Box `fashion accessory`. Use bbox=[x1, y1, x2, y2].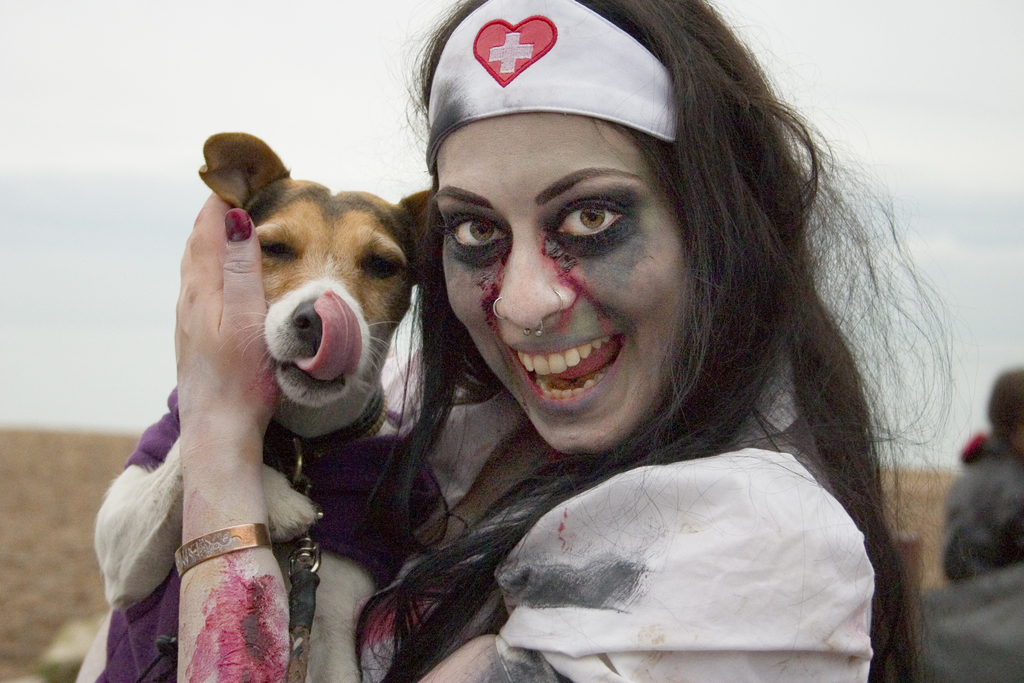
bbox=[173, 522, 271, 575].
